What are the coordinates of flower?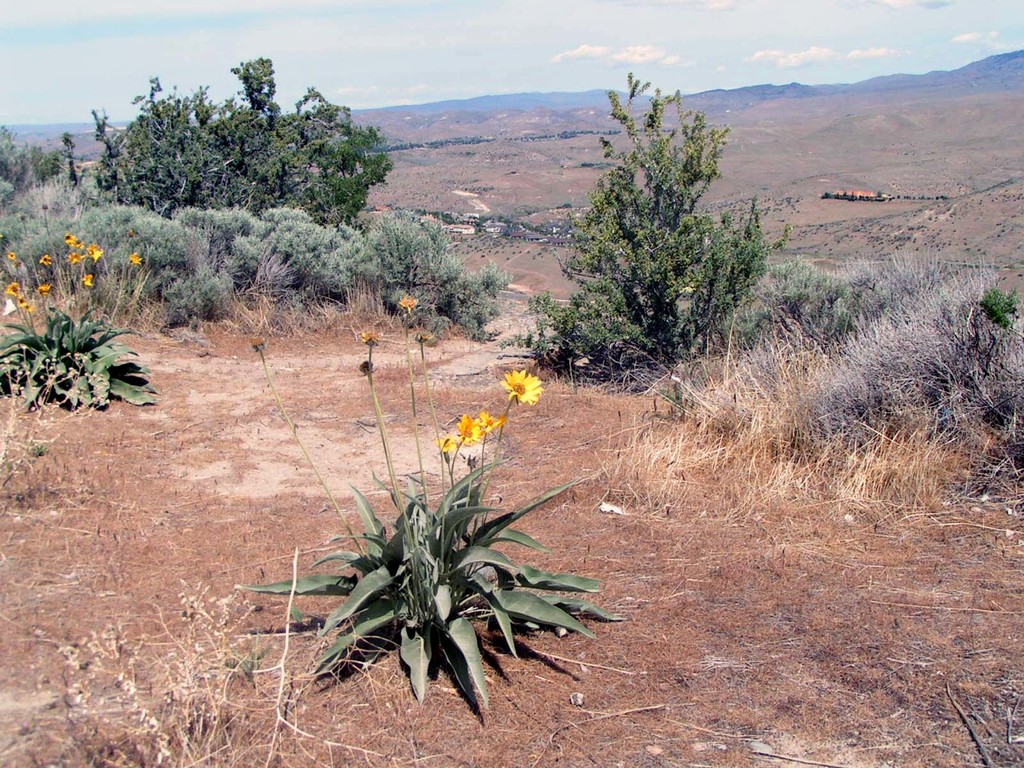
detection(66, 236, 74, 246).
